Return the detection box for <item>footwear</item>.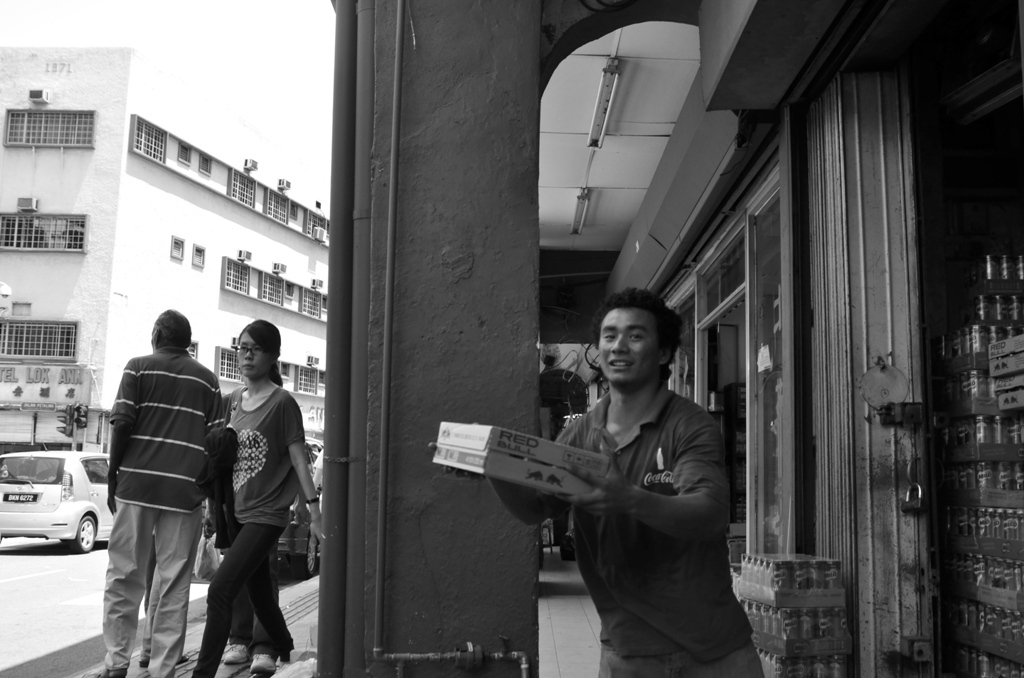
136,653,192,666.
